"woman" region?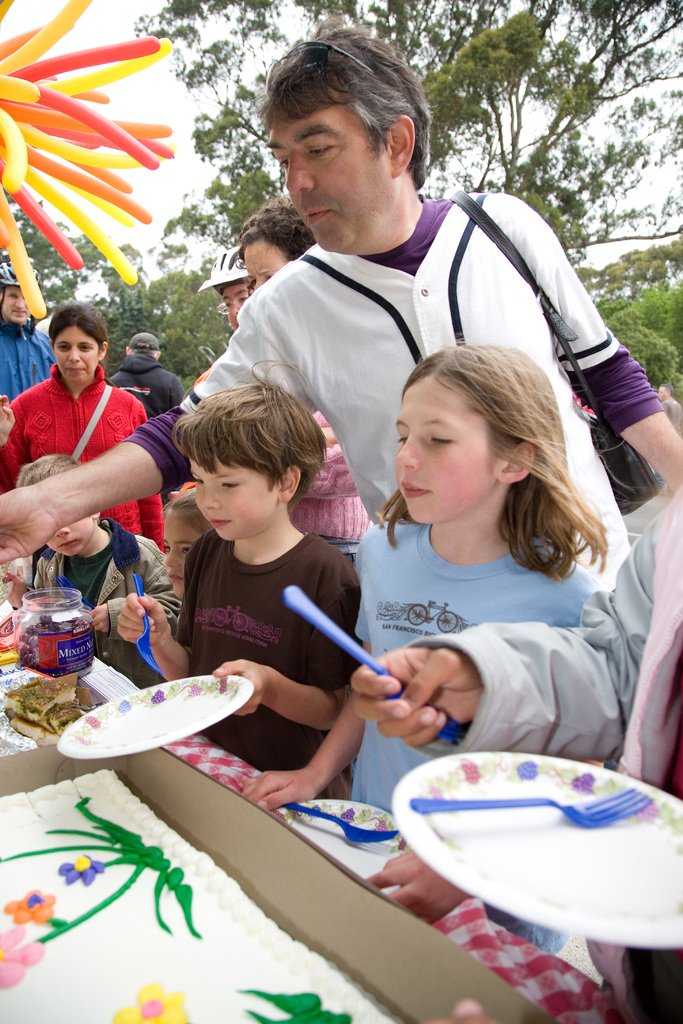
select_region(0, 307, 163, 548)
